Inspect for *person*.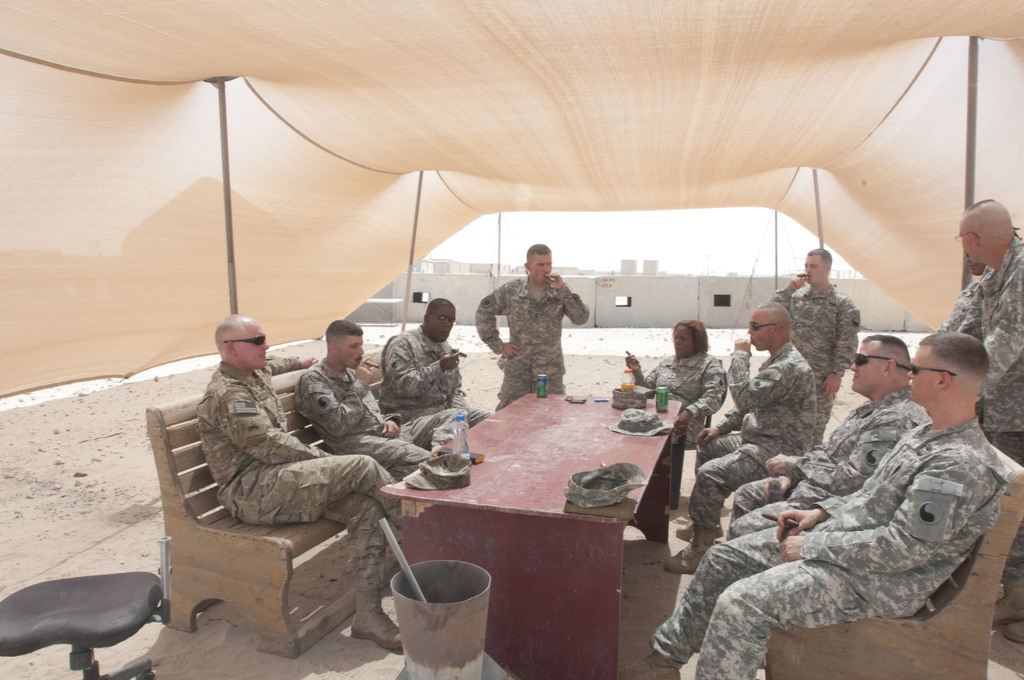
Inspection: x1=198 y1=309 x2=405 y2=658.
